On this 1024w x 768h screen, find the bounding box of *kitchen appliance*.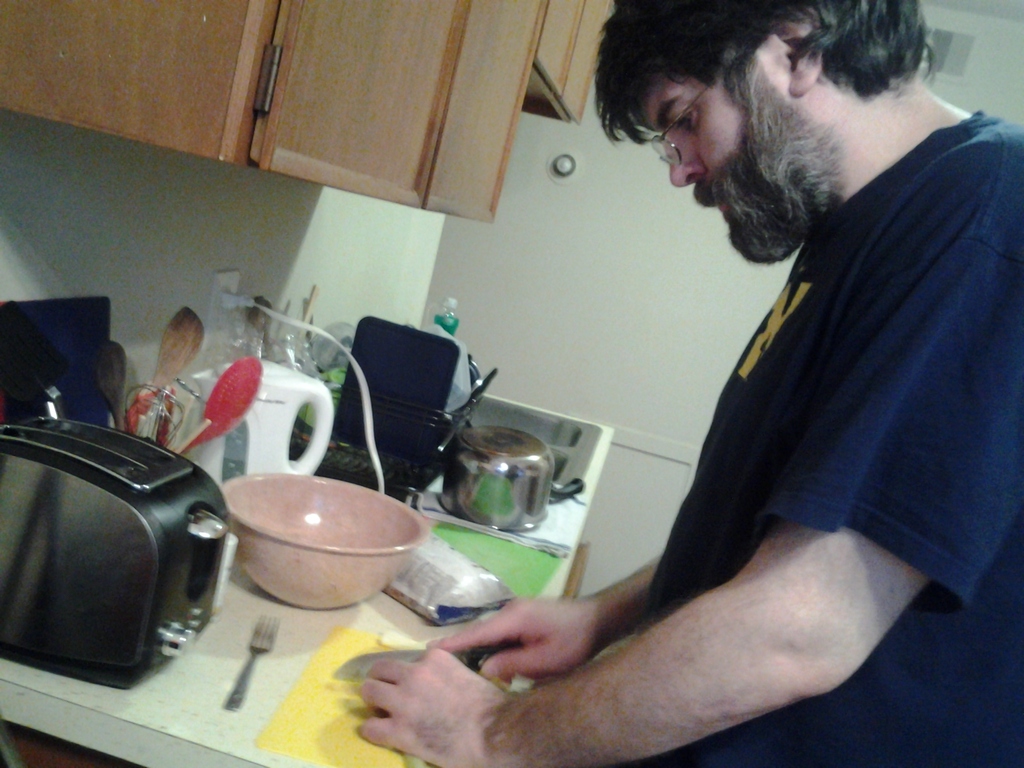
Bounding box: detection(326, 311, 461, 478).
